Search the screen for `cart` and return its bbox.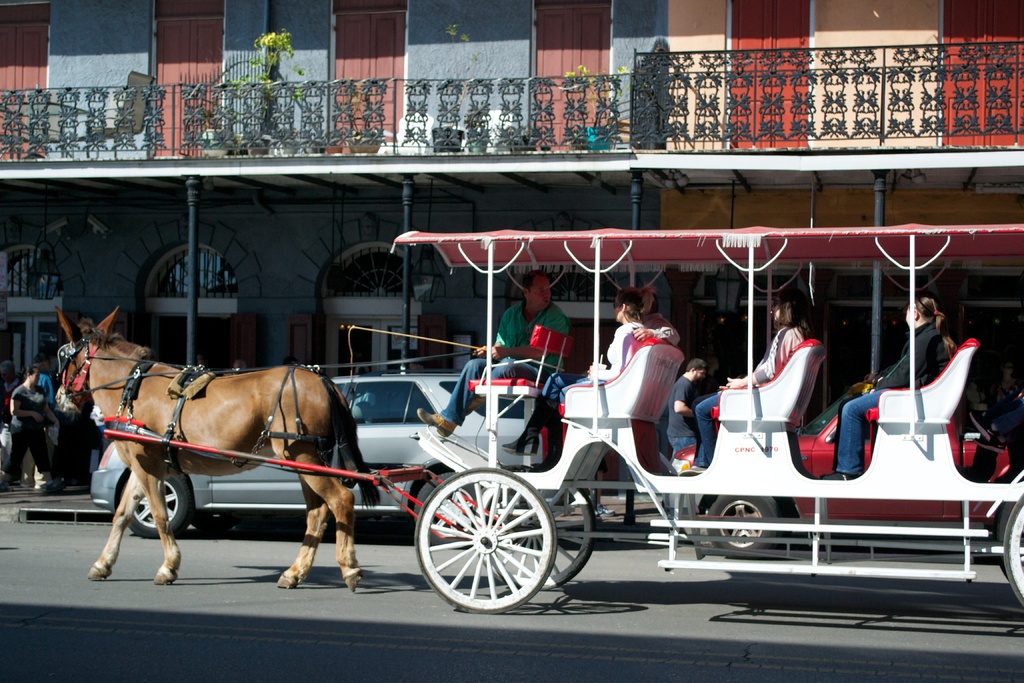
Found: detection(102, 223, 1023, 614).
